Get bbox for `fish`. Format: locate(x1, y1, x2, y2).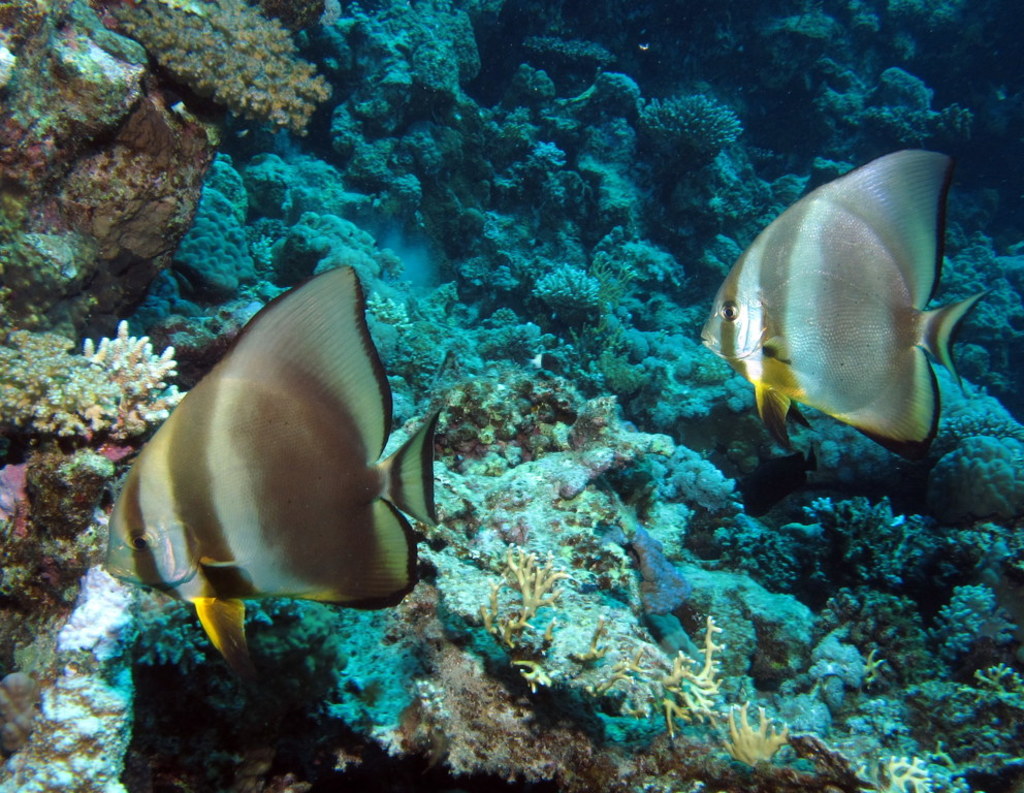
locate(722, 160, 985, 489).
